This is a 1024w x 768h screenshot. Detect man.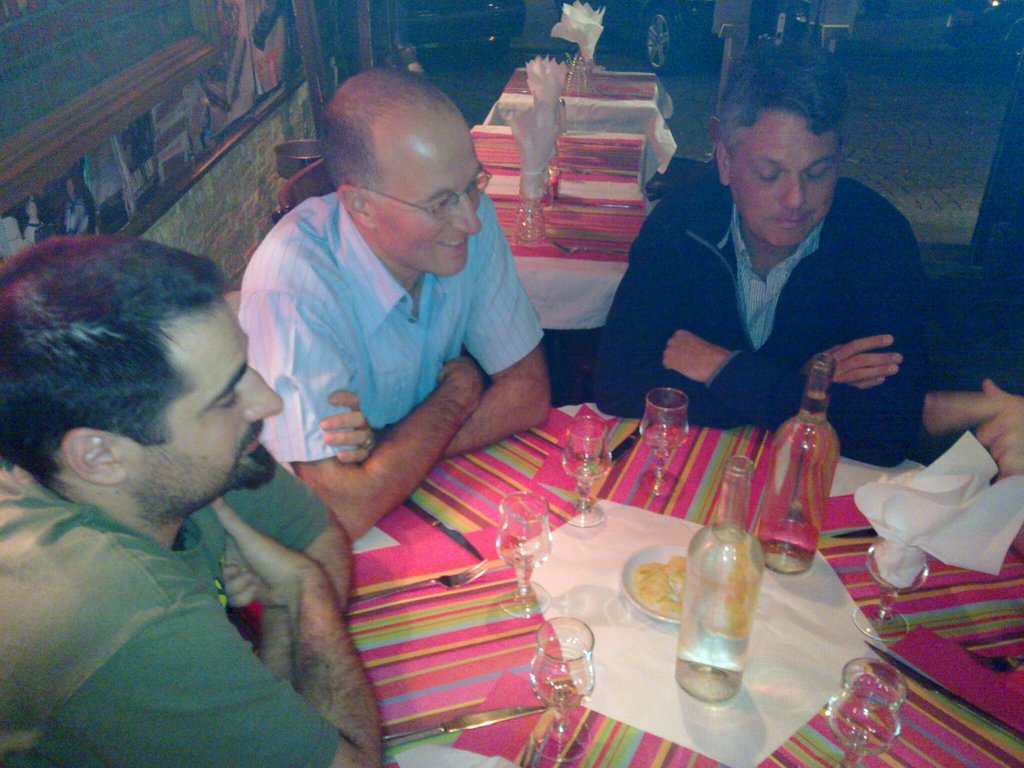
589,89,961,471.
